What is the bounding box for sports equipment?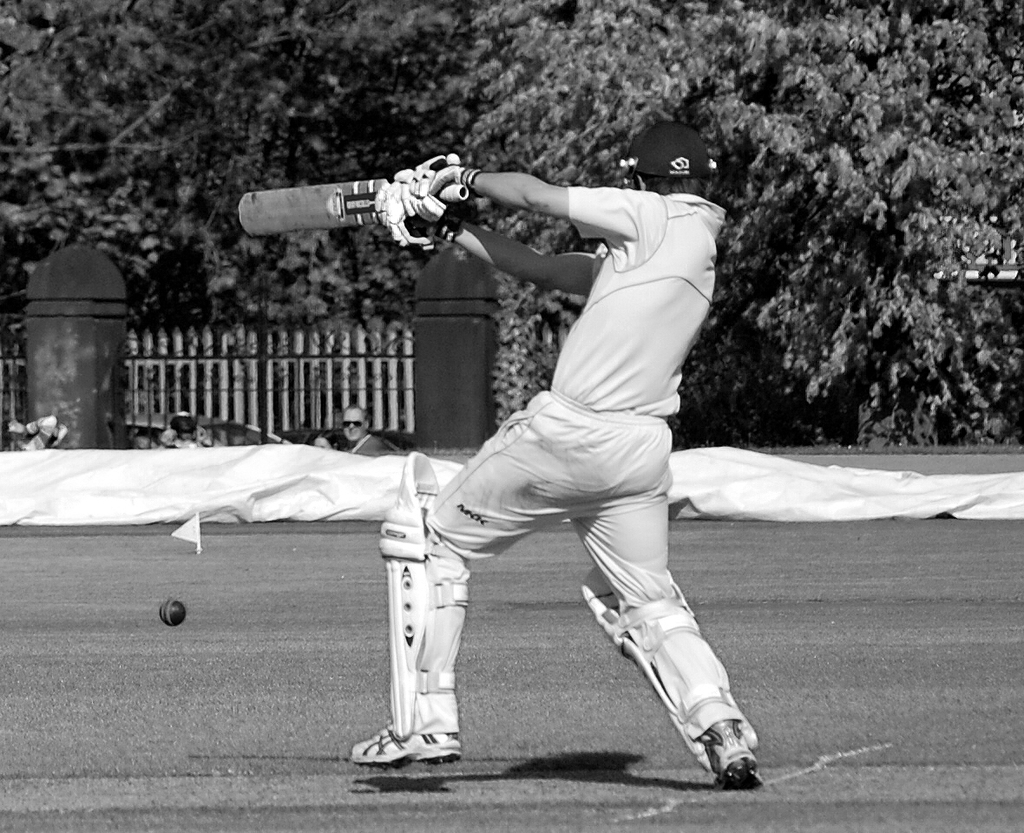
<region>583, 564, 758, 770</region>.
